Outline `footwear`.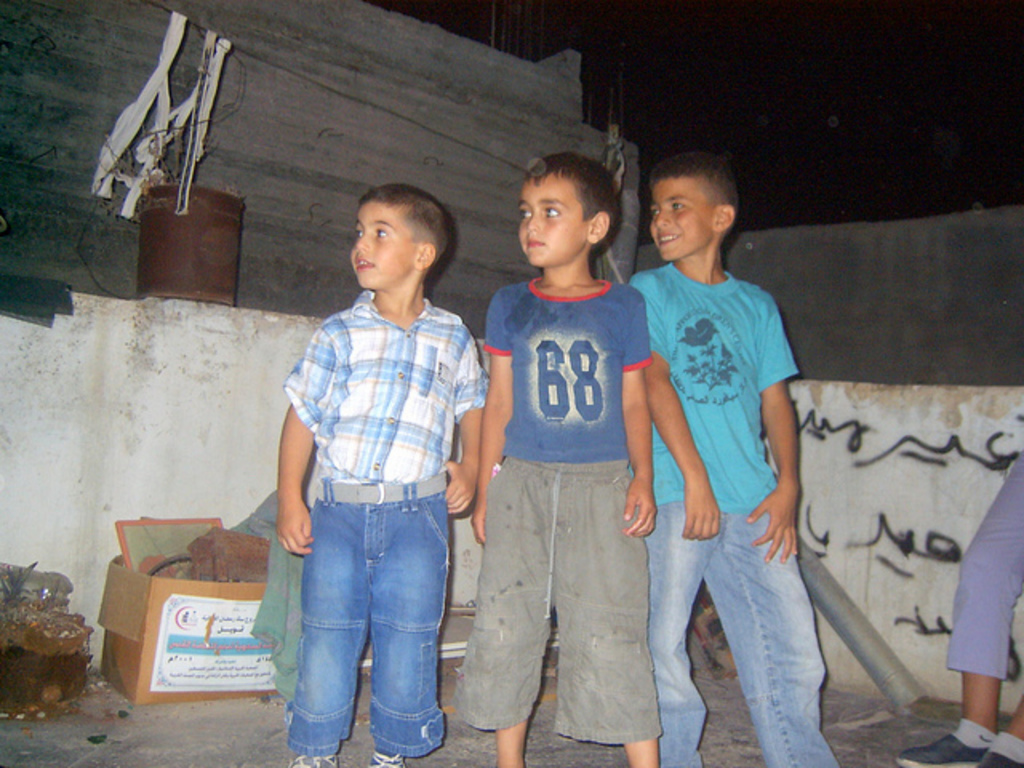
Outline: [left=370, top=746, right=406, bottom=766].
